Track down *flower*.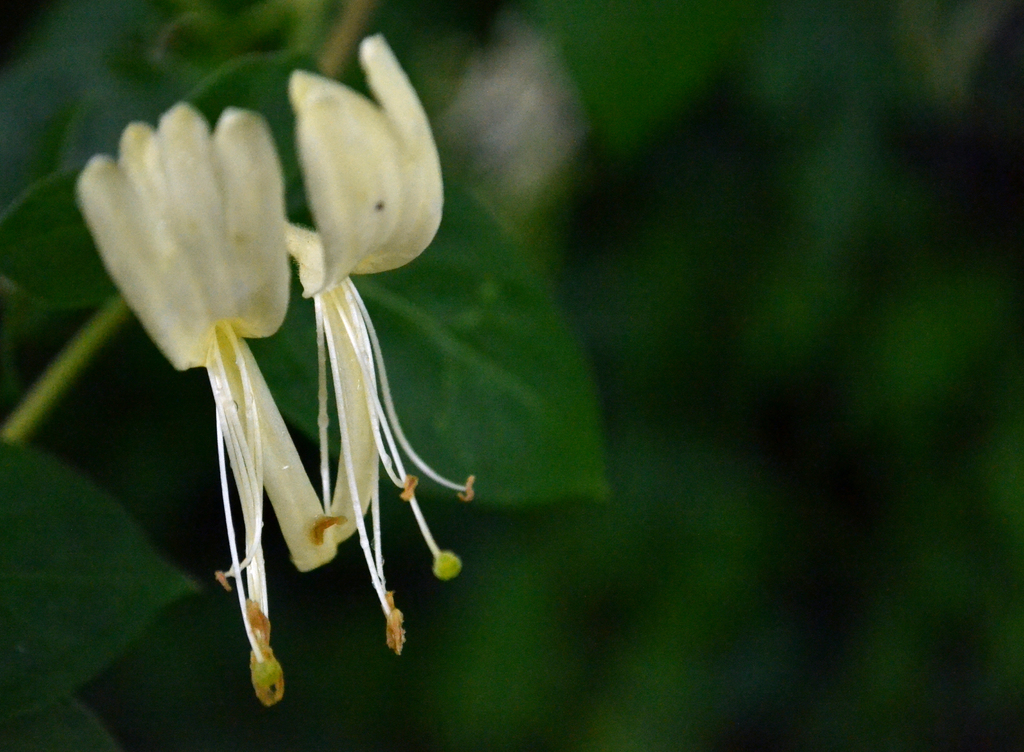
Tracked to BBox(286, 34, 479, 659).
